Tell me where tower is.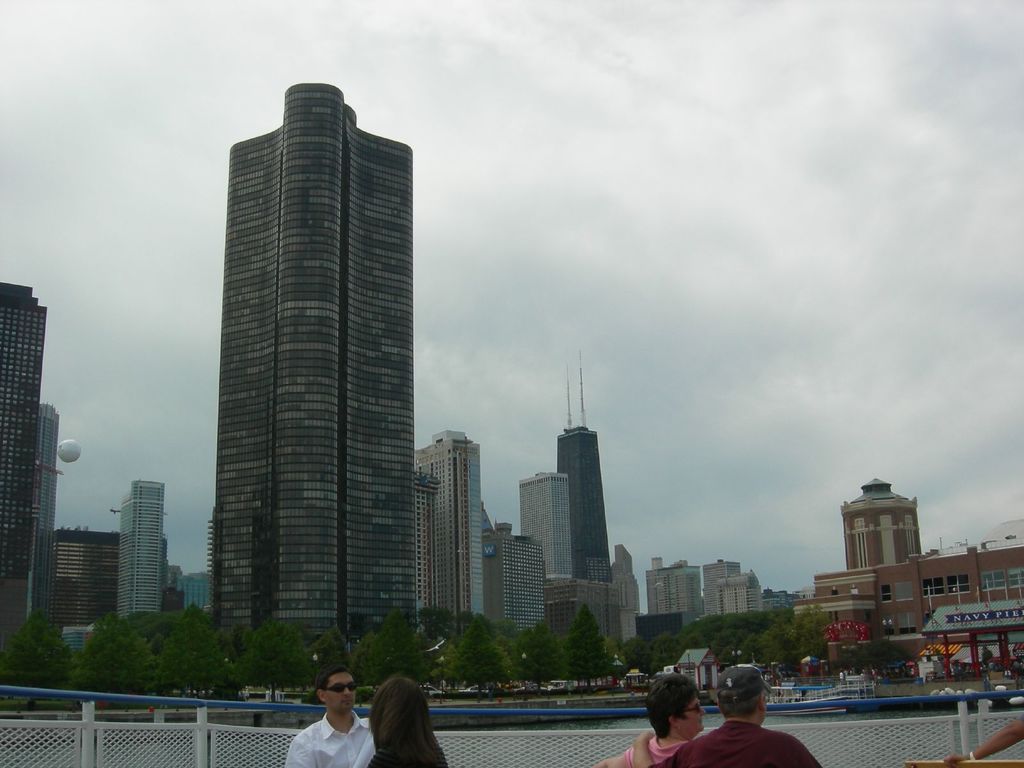
tower is at left=121, top=483, right=166, bottom=621.
